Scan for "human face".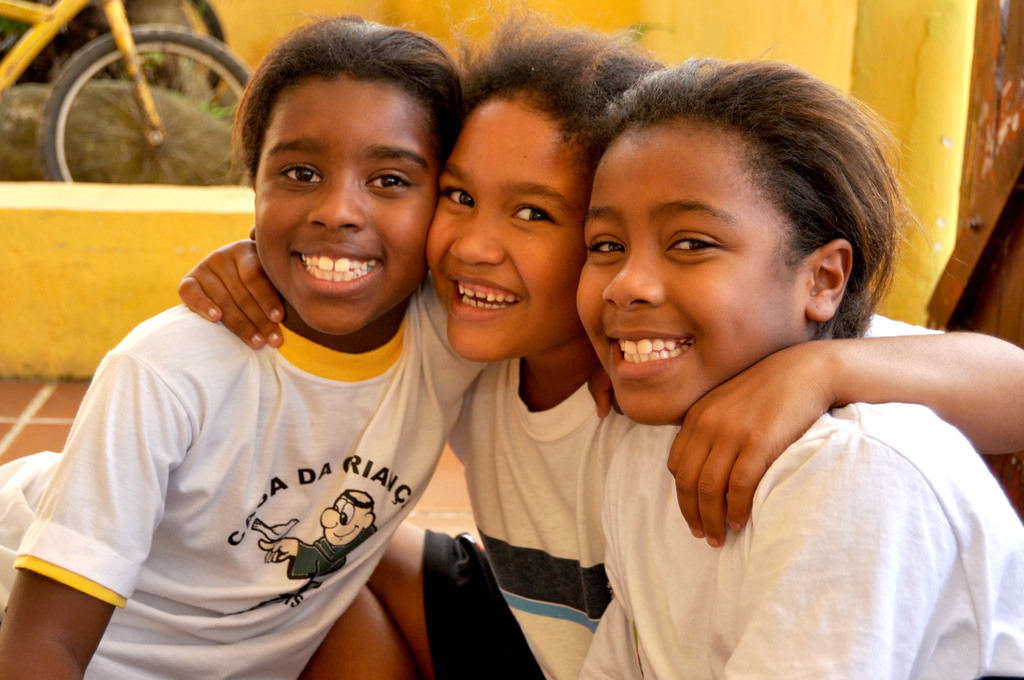
Scan result: box=[418, 100, 584, 360].
